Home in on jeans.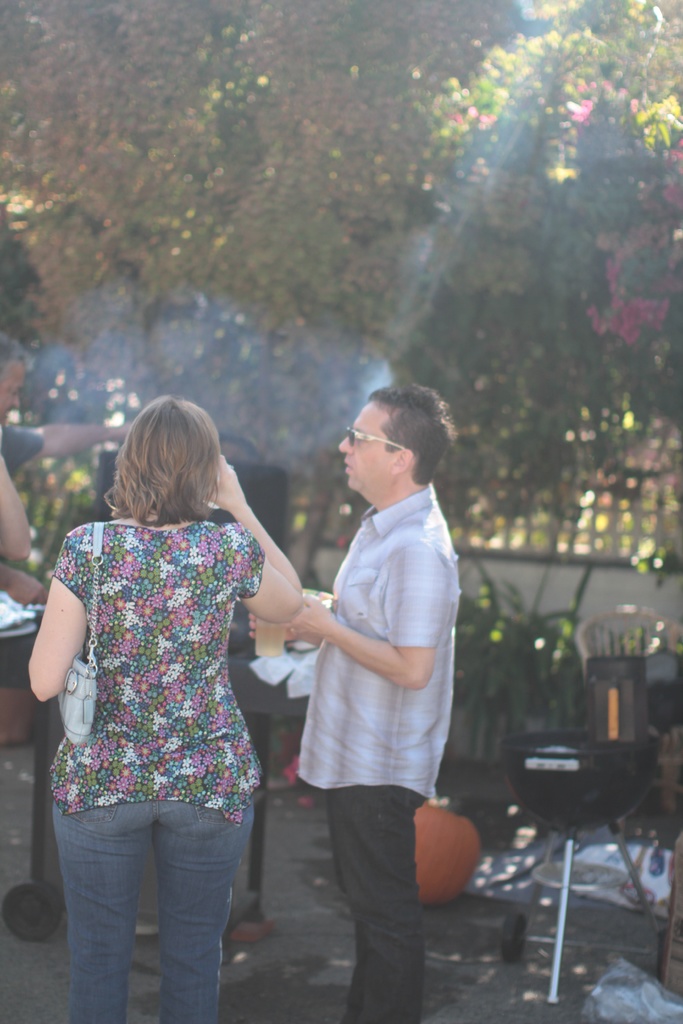
Homed in at bbox=[51, 790, 250, 1011].
